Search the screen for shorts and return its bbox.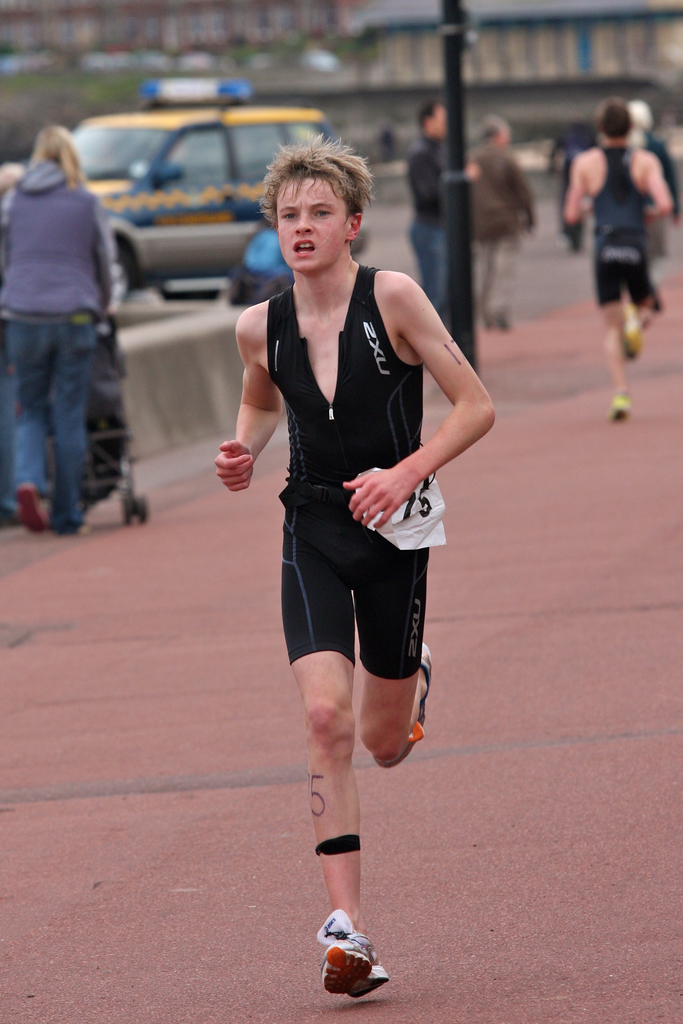
Found: 277 526 447 670.
